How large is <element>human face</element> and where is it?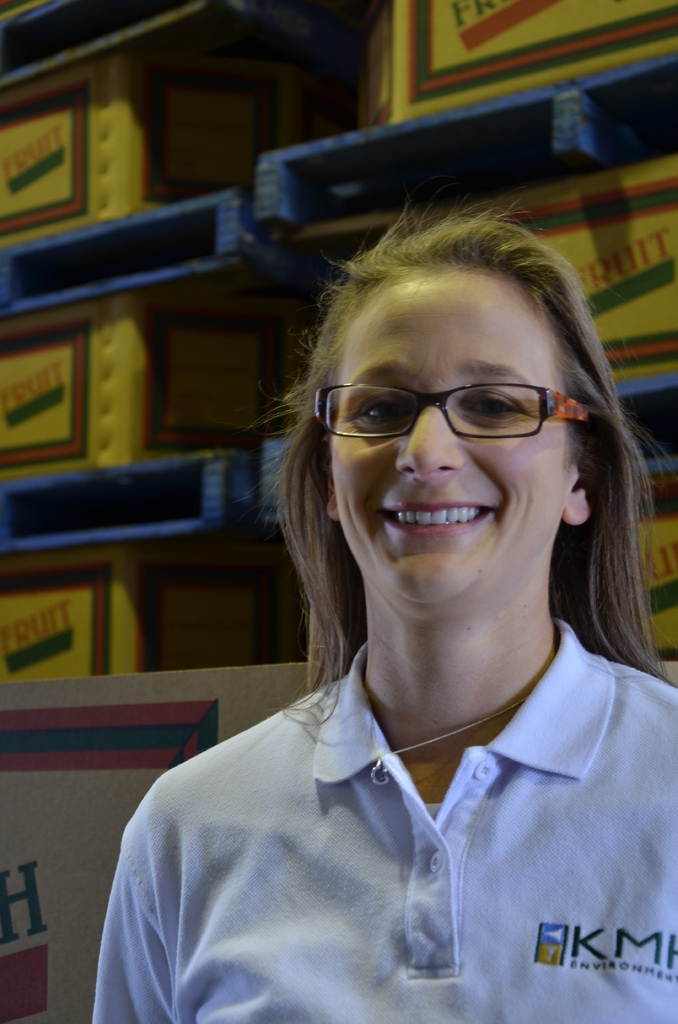
Bounding box: locate(325, 271, 572, 612).
